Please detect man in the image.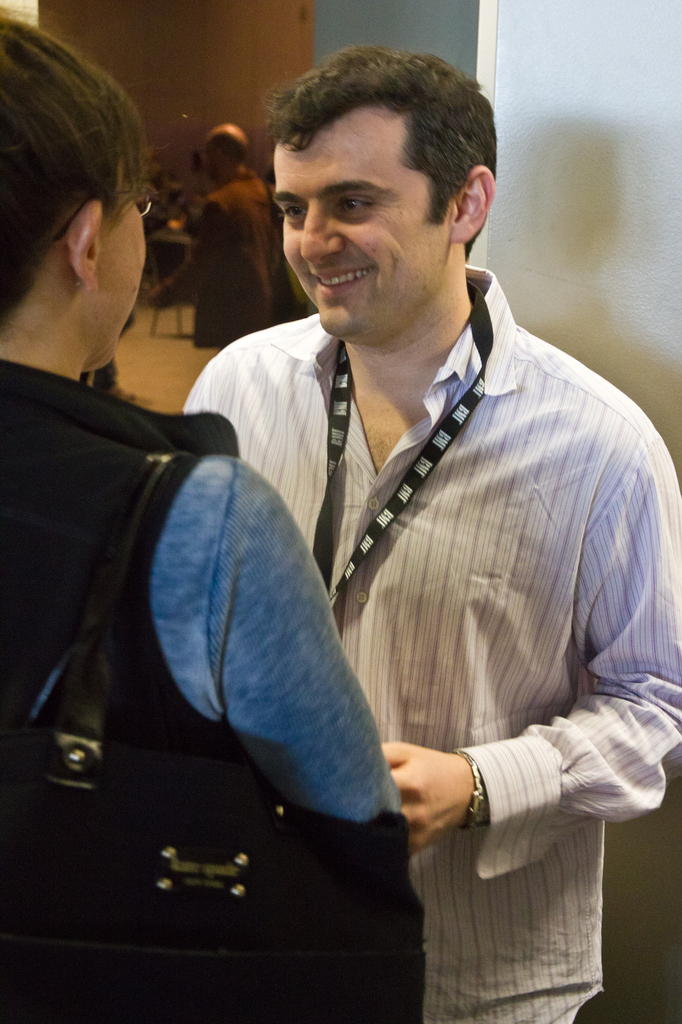
region(148, 125, 283, 348).
